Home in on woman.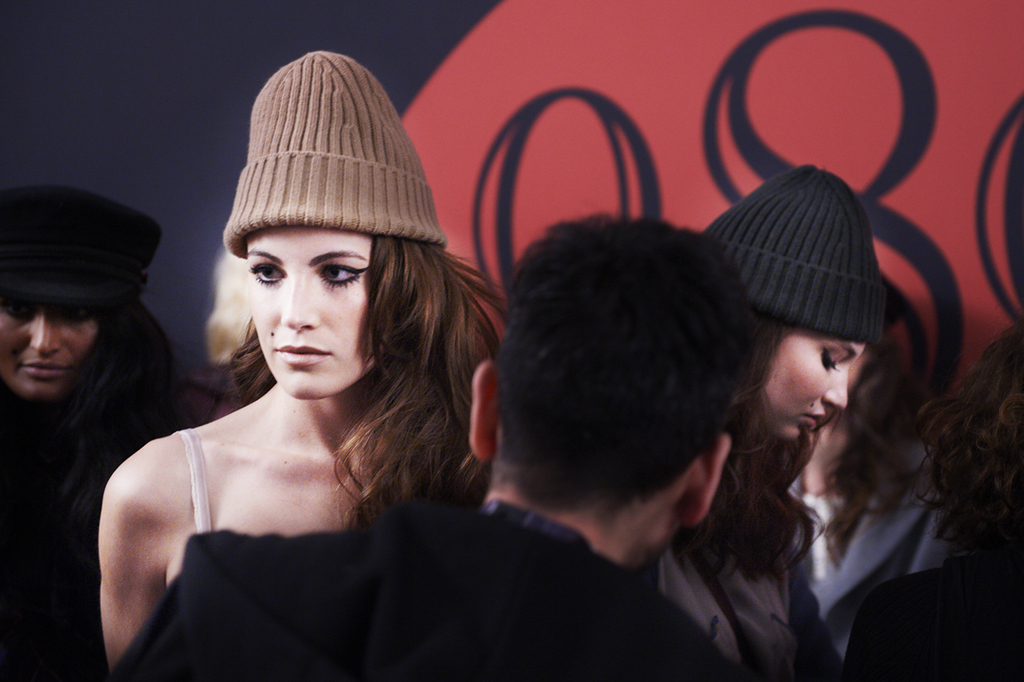
Homed in at 108, 45, 503, 658.
